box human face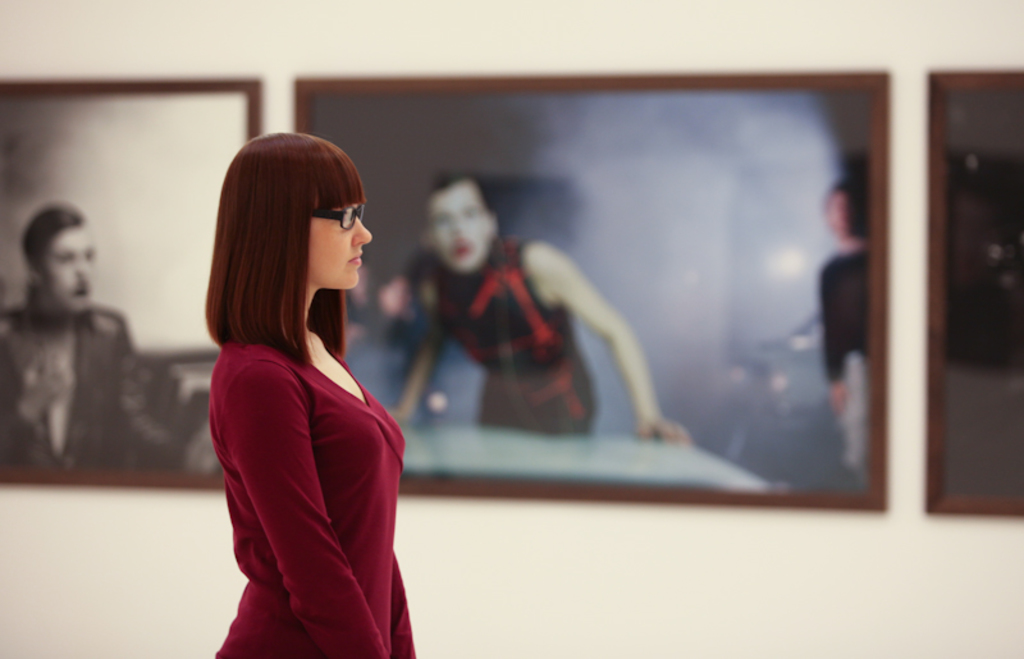
(left=819, top=183, right=856, bottom=243)
